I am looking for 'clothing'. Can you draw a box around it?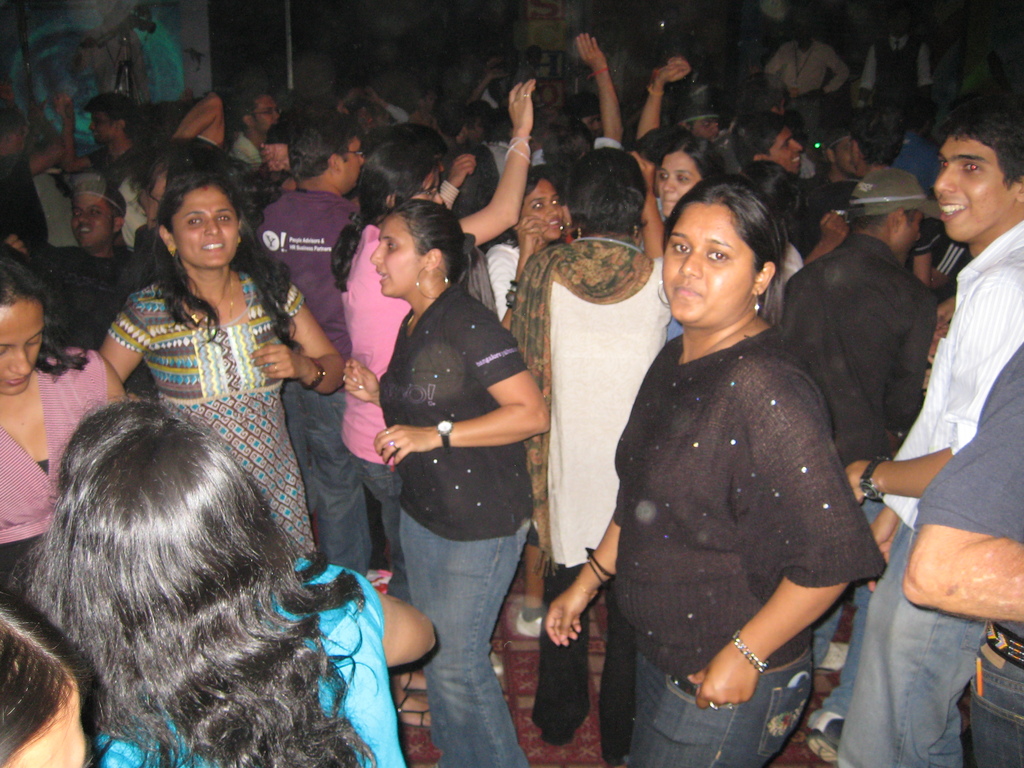
Sure, the bounding box is [left=886, top=129, right=947, bottom=198].
